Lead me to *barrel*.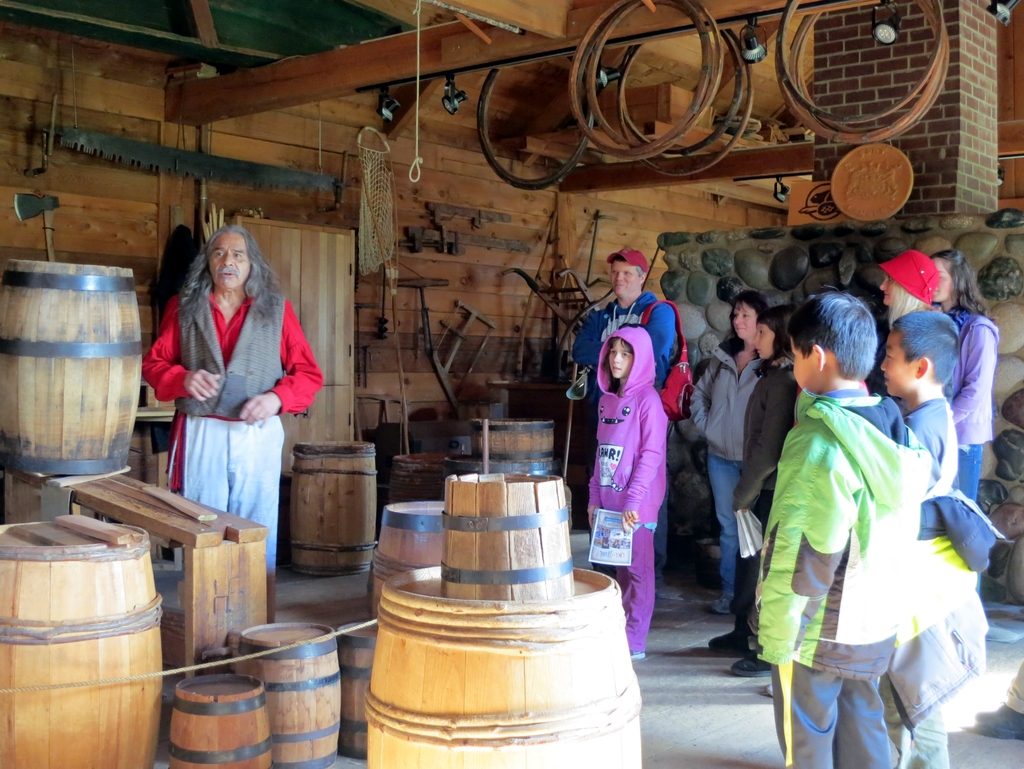
Lead to bbox(442, 473, 576, 601).
